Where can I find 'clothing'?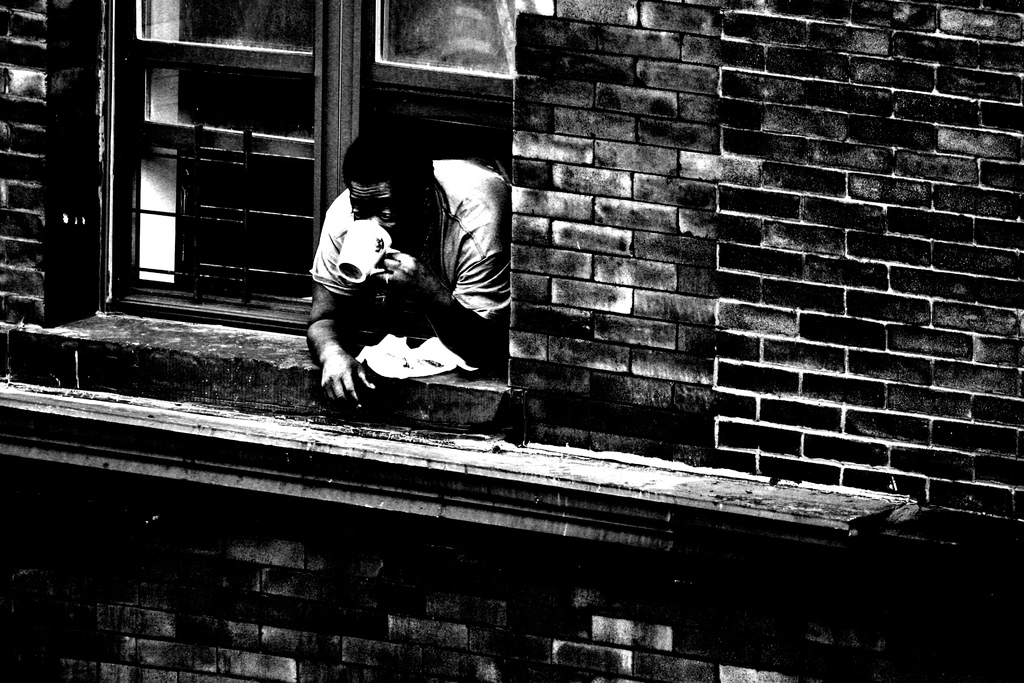
You can find it at (left=311, top=153, right=513, bottom=338).
